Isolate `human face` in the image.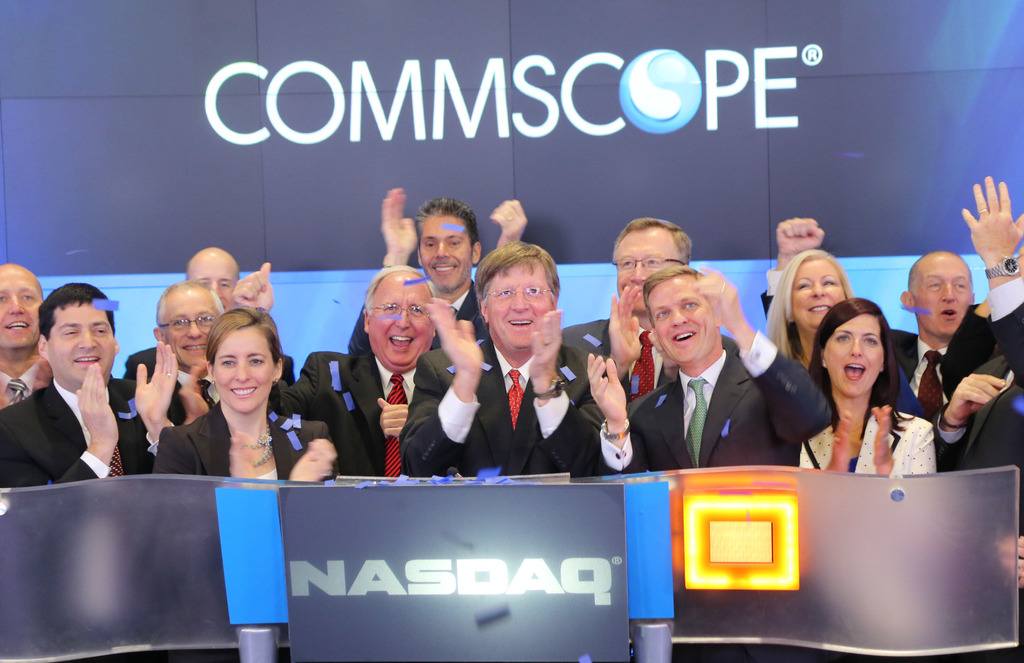
Isolated region: 372,293,433,359.
